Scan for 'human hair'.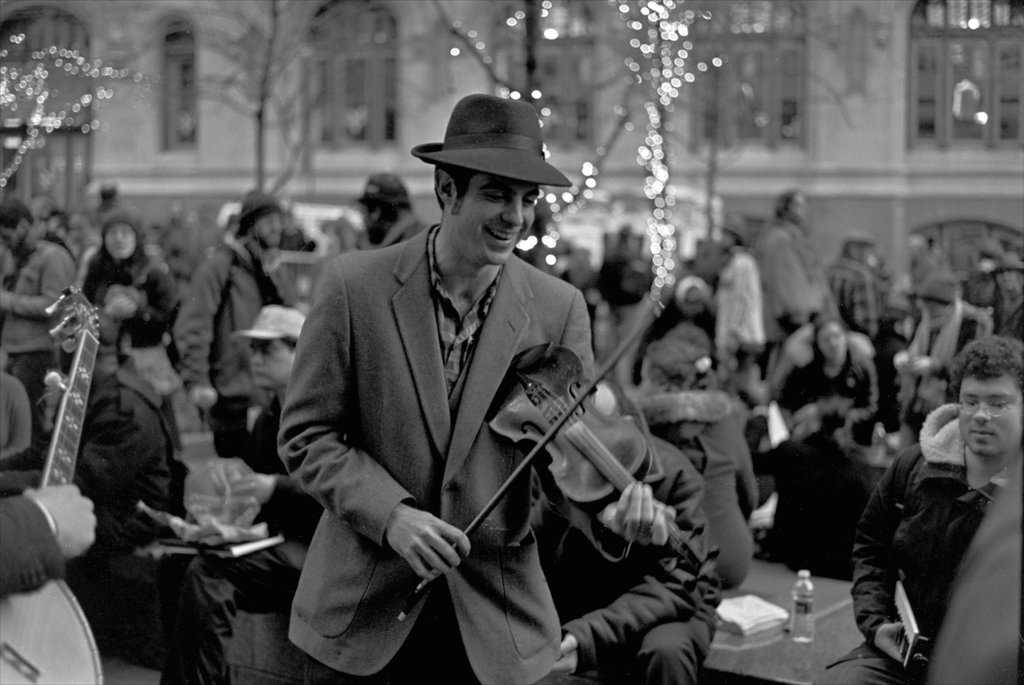
Scan result: BBox(231, 219, 257, 242).
